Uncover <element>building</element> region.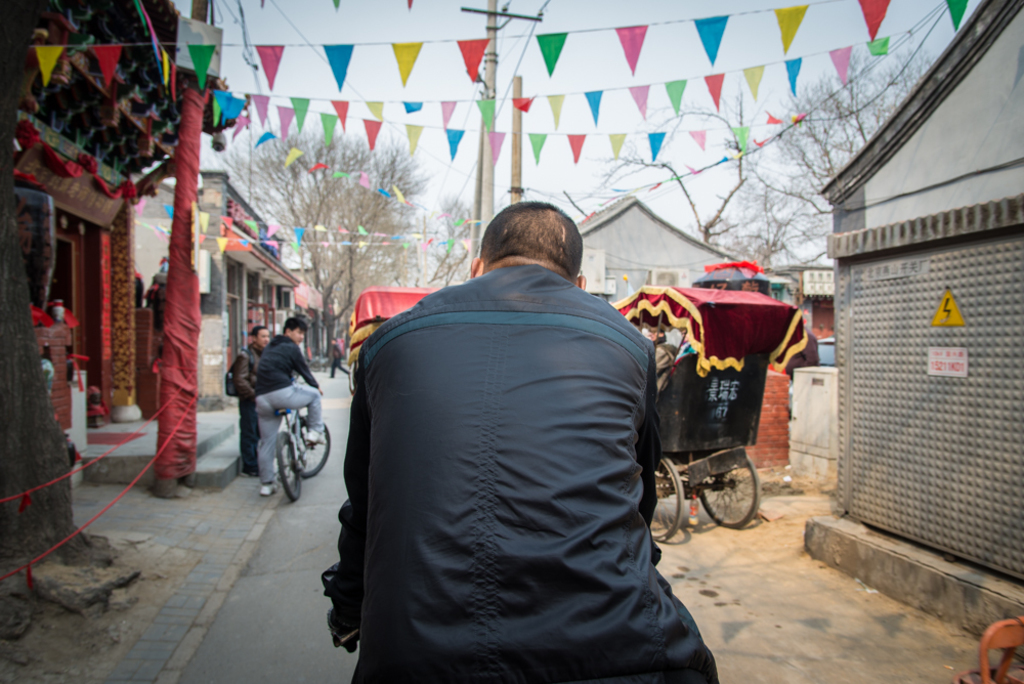
Uncovered: bbox=[764, 263, 834, 365].
